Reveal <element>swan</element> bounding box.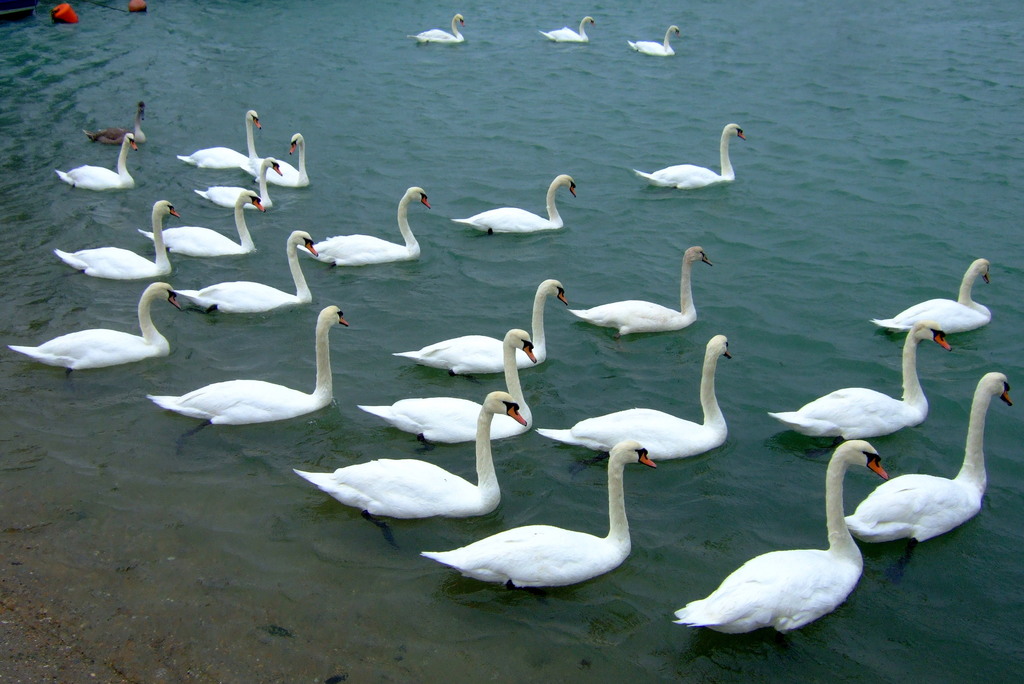
Revealed: <box>10,280,184,372</box>.
